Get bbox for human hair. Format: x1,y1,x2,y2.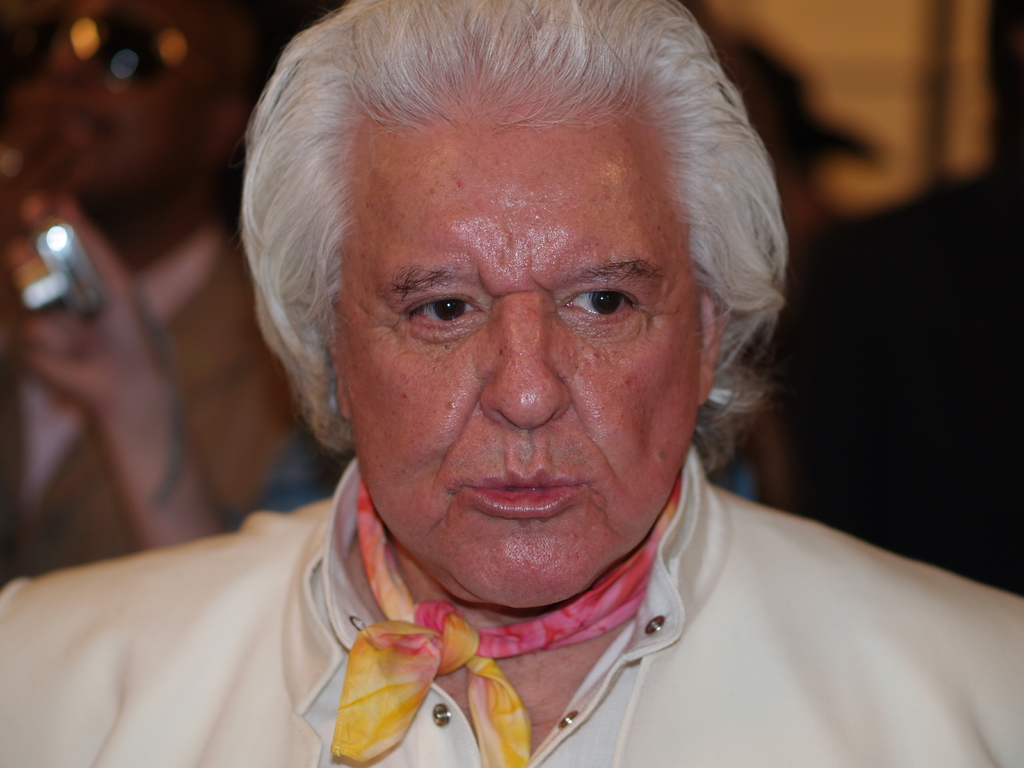
245,2,776,541.
